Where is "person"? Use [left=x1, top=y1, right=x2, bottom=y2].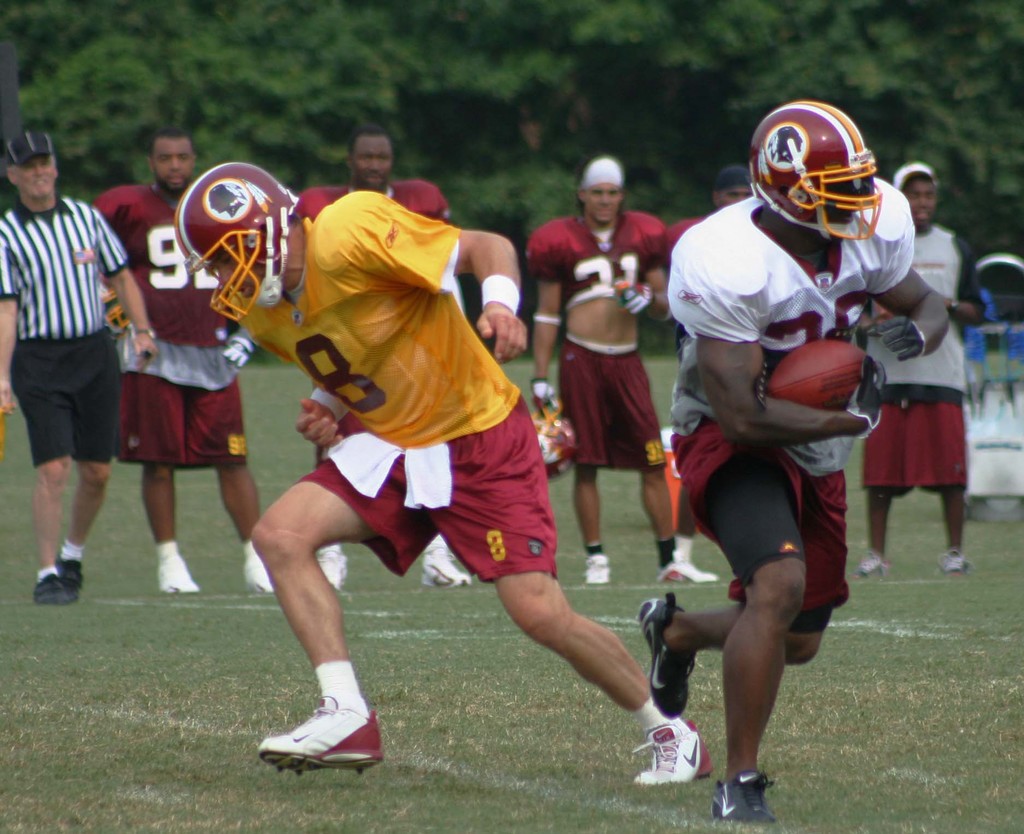
[left=7, top=145, right=134, bottom=619].
